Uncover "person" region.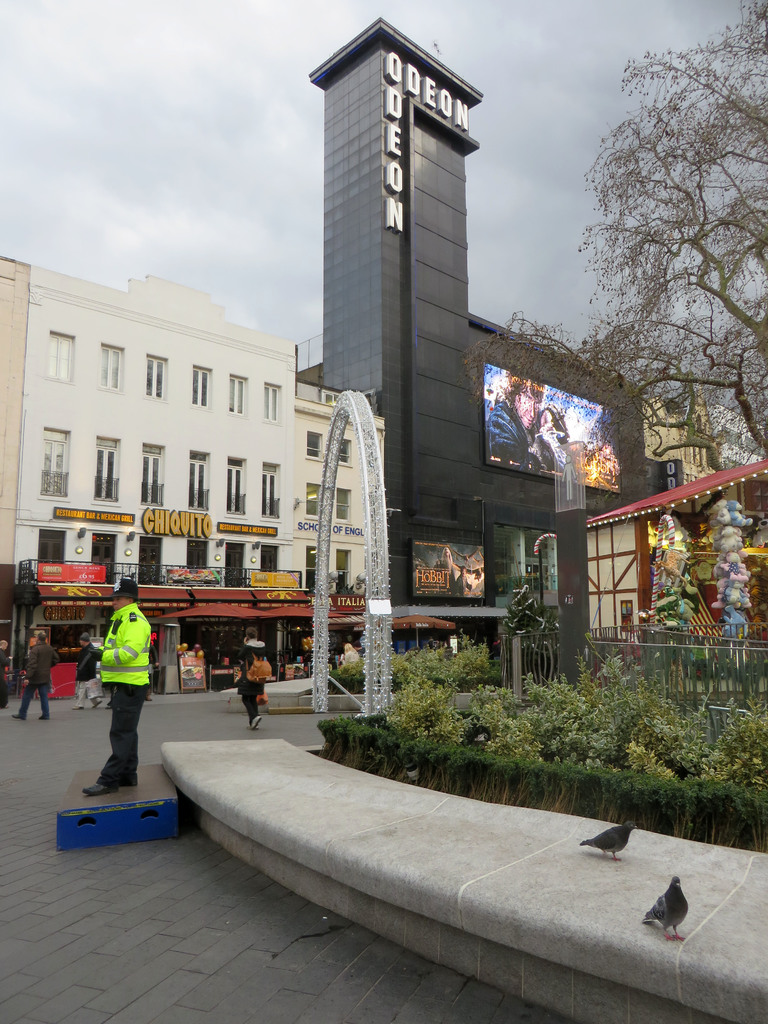
Uncovered: box=[236, 626, 266, 725].
